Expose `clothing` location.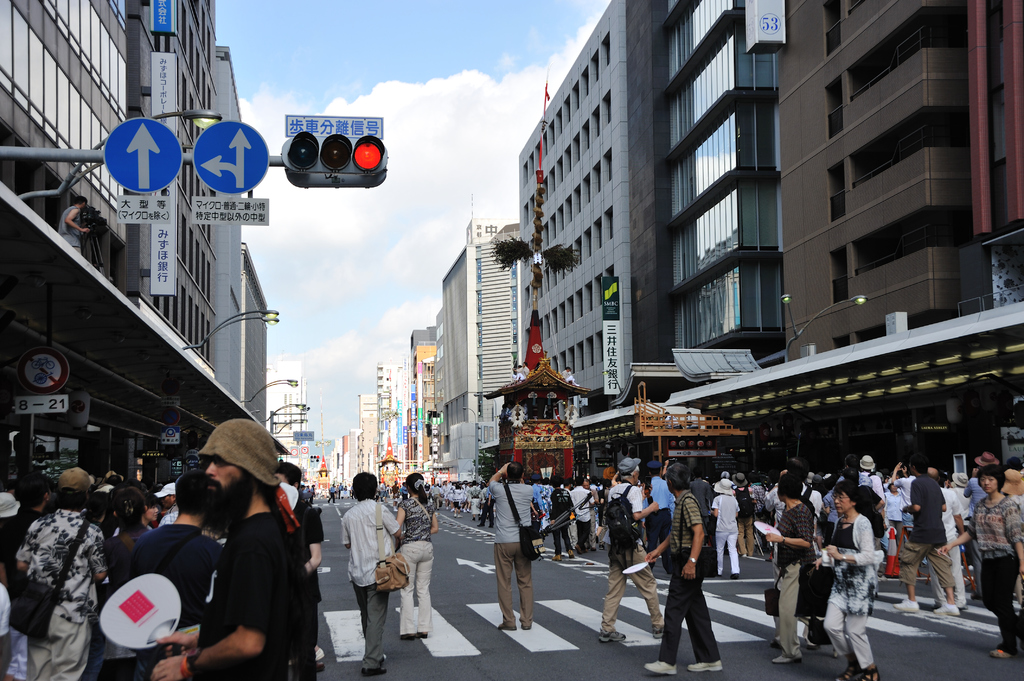
Exposed at Rect(781, 499, 810, 654).
